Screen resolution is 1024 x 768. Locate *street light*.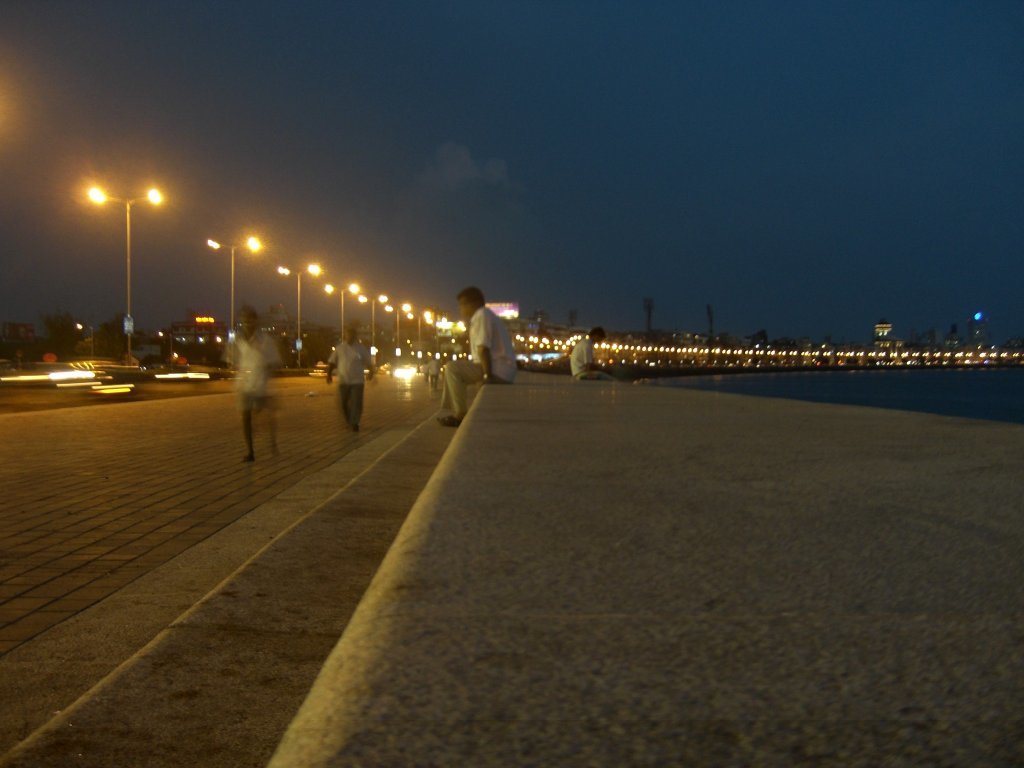
bbox(639, 344, 649, 357).
